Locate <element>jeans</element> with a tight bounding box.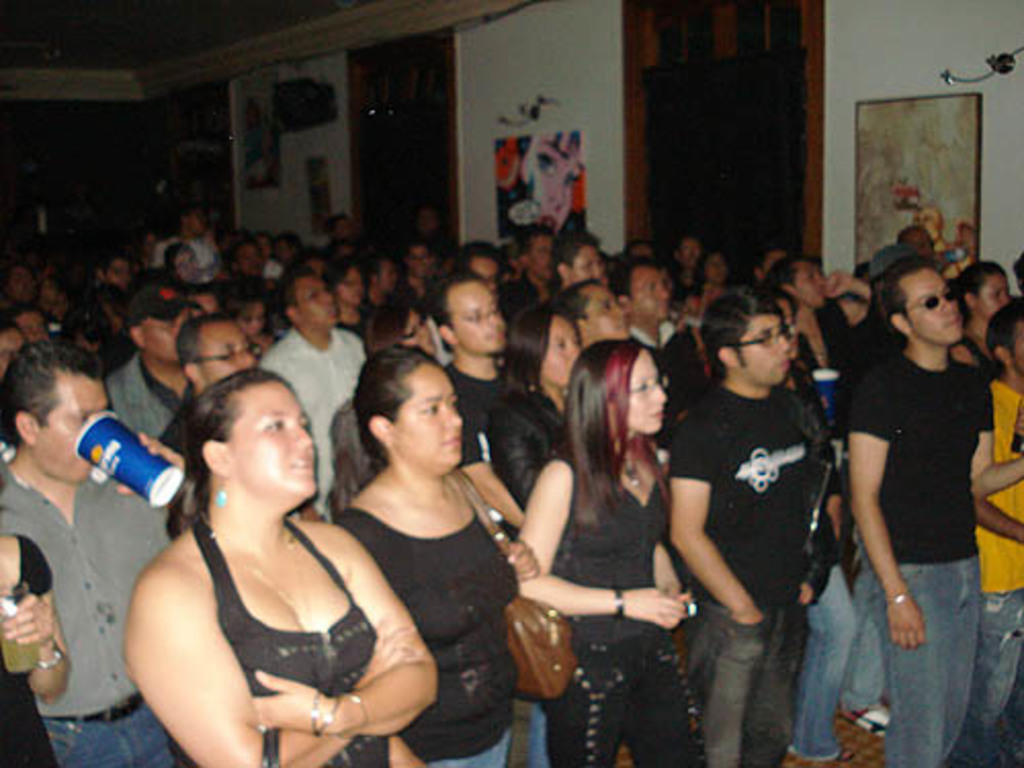
784,563,856,766.
